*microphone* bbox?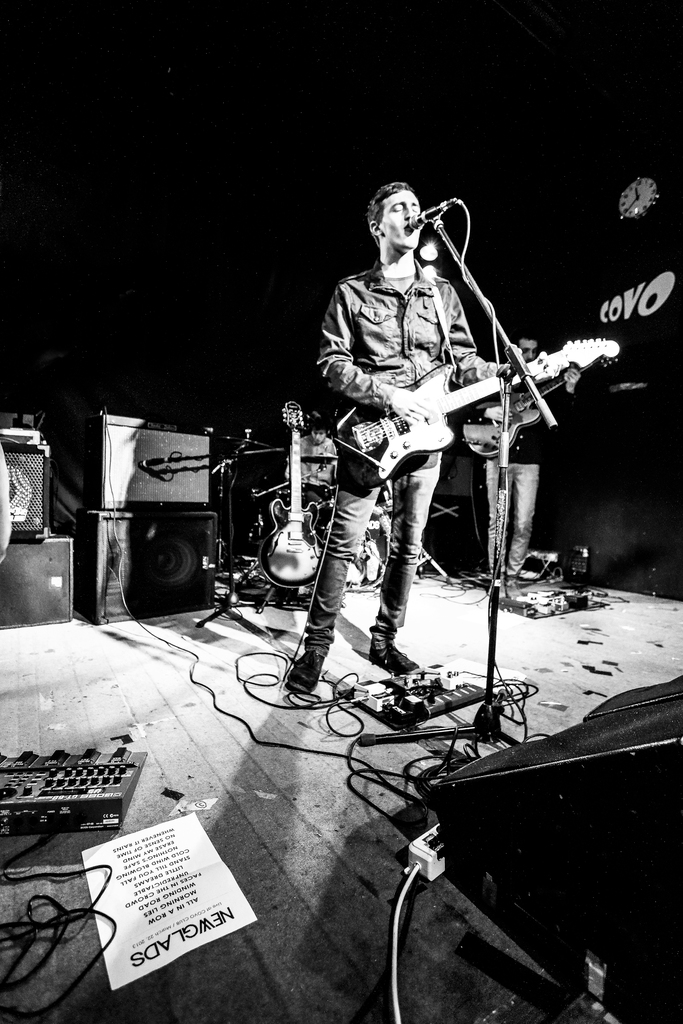
[left=407, top=203, right=441, bottom=227]
